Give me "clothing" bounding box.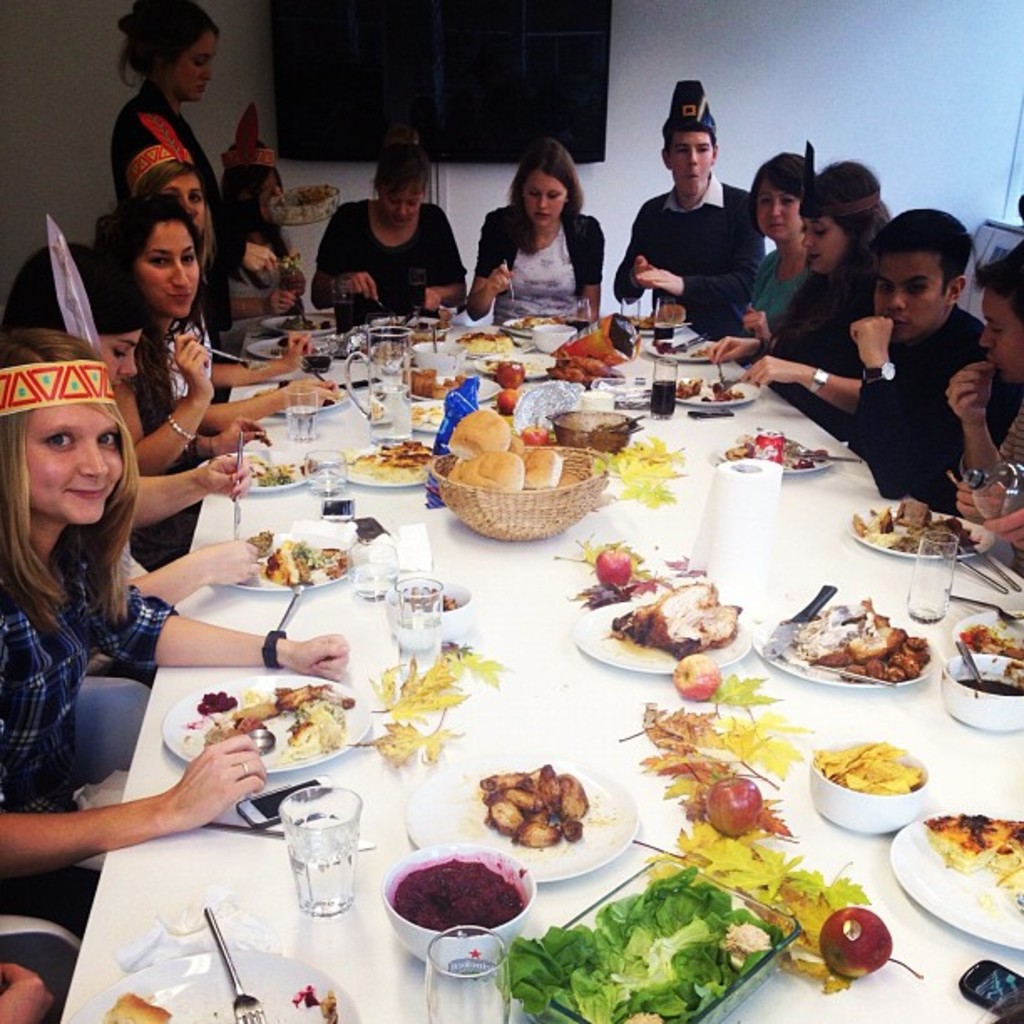
<bbox>315, 197, 462, 321</bbox>.
